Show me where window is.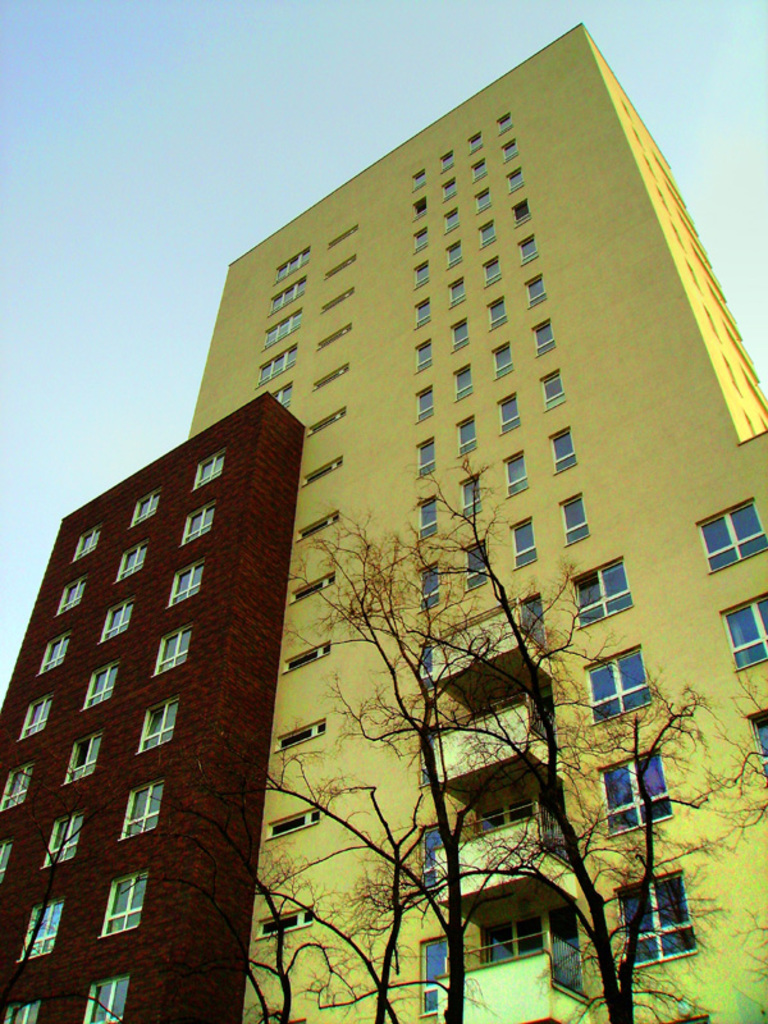
window is at box=[0, 763, 31, 812].
